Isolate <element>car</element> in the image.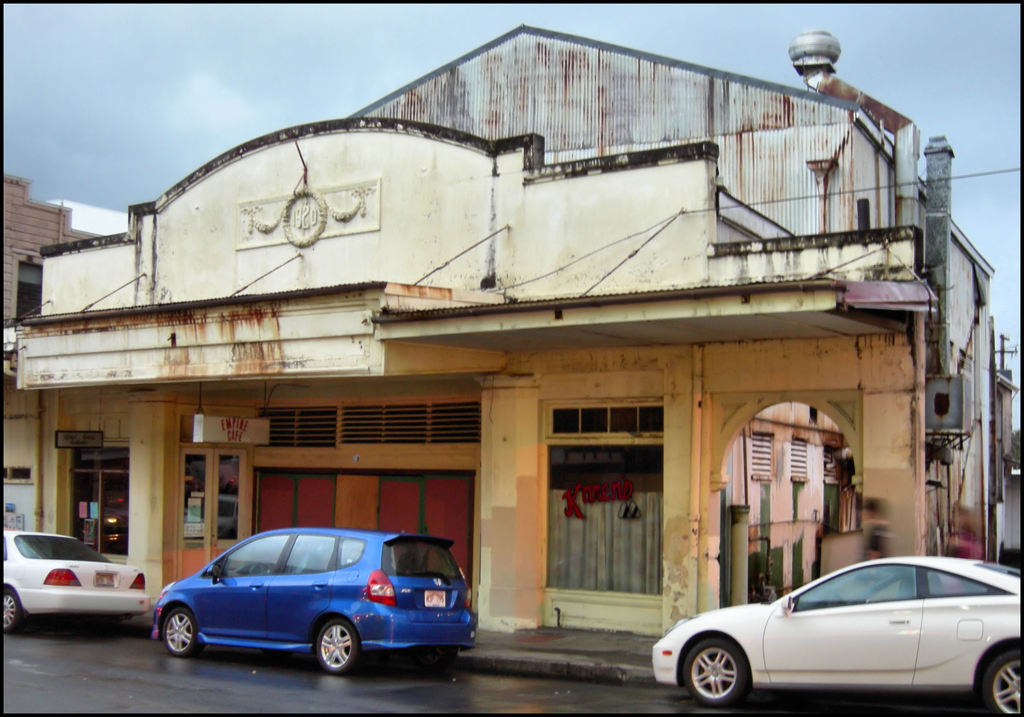
Isolated region: crop(150, 526, 480, 673).
